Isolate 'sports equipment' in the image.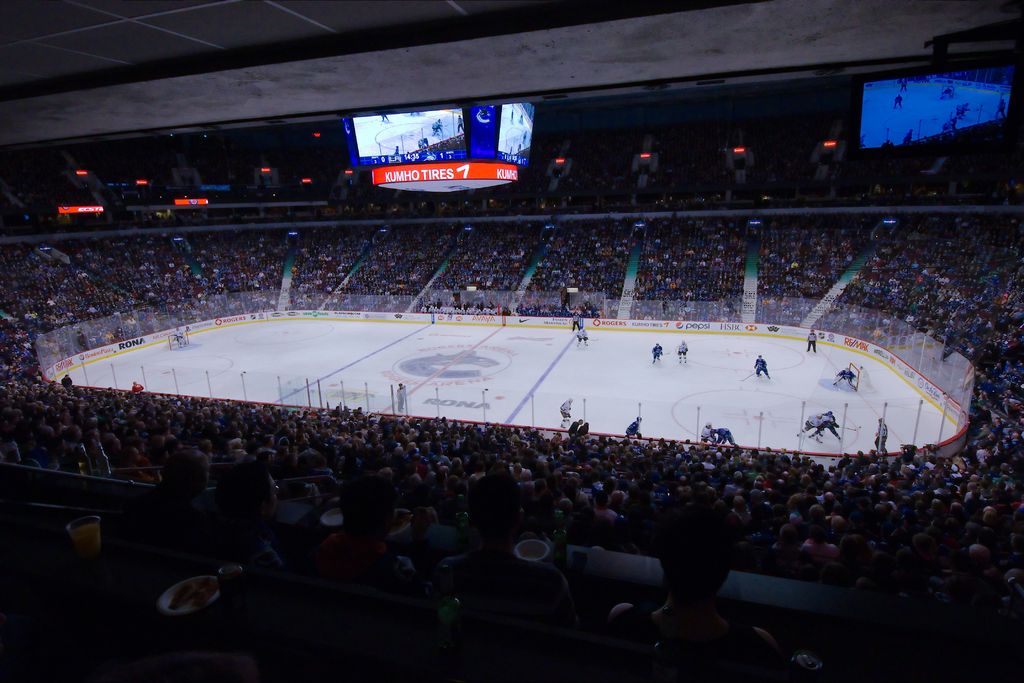
Isolated region: 755,351,764,359.
